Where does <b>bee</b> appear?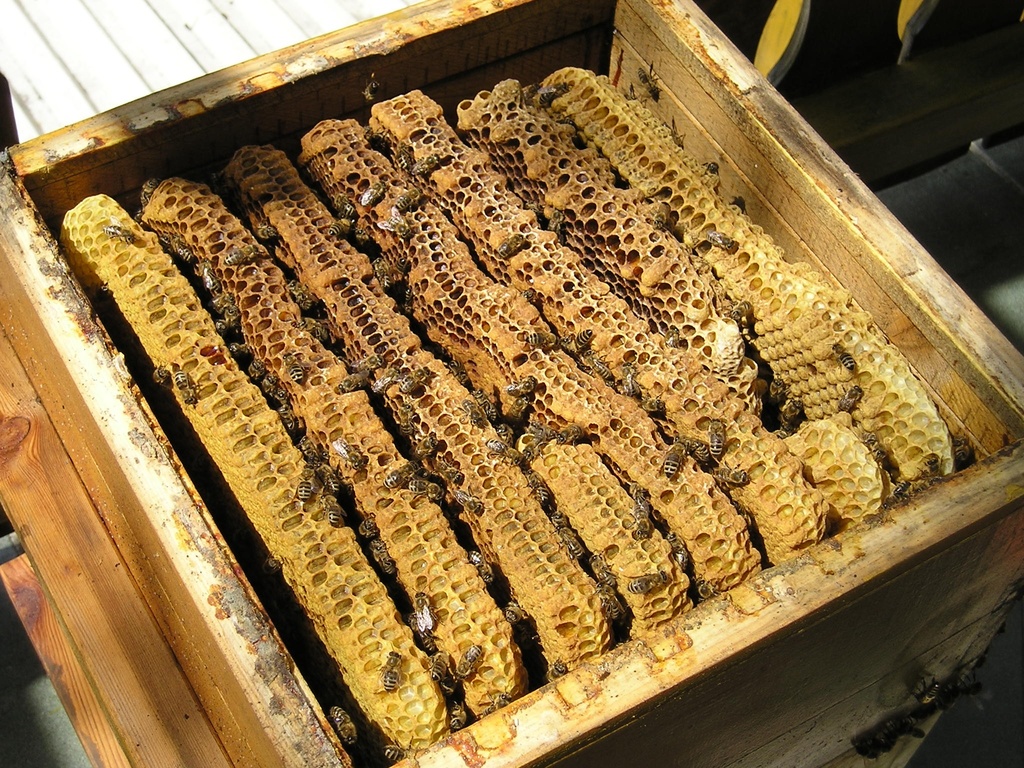
Appears at (x1=648, y1=395, x2=665, y2=415).
